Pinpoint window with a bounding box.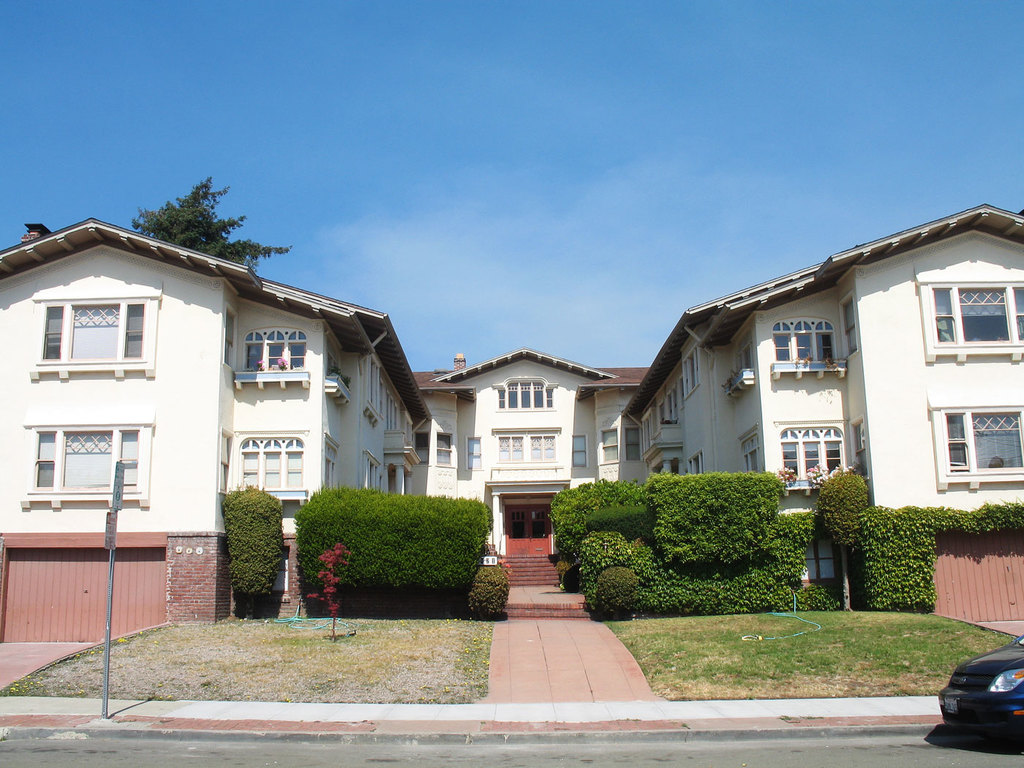
(23,413,156,509).
